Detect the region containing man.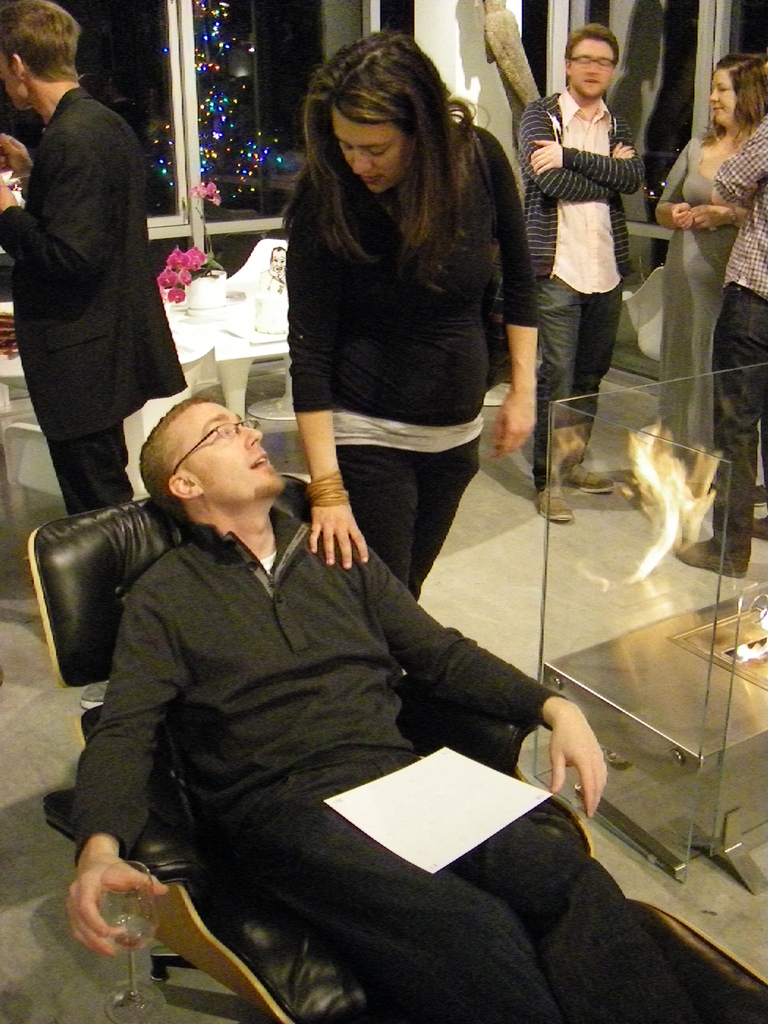
515, 22, 651, 527.
